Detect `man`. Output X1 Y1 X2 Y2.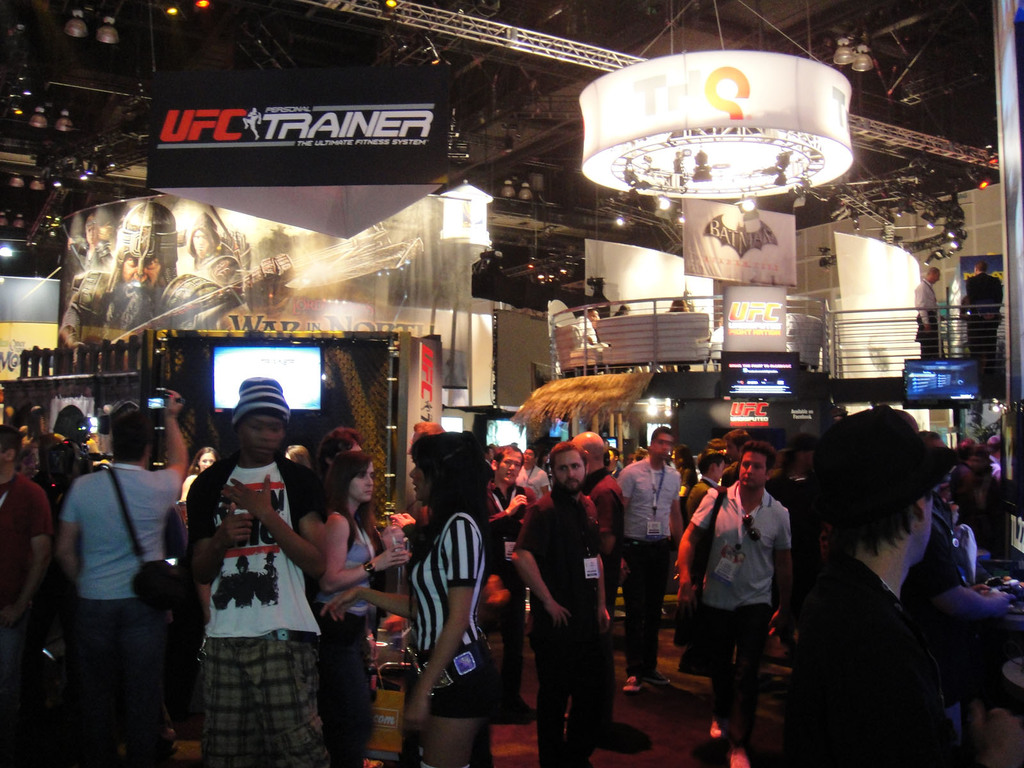
169 389 346 757.
